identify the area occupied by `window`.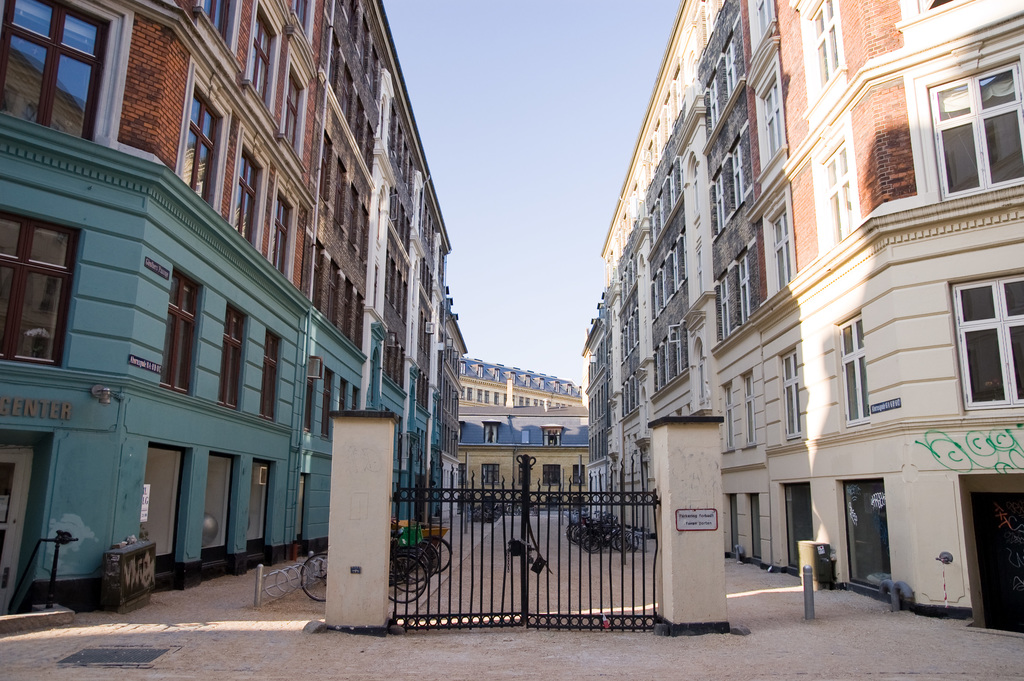
Area: (left=822, top=138, right=856, bottom=247).
